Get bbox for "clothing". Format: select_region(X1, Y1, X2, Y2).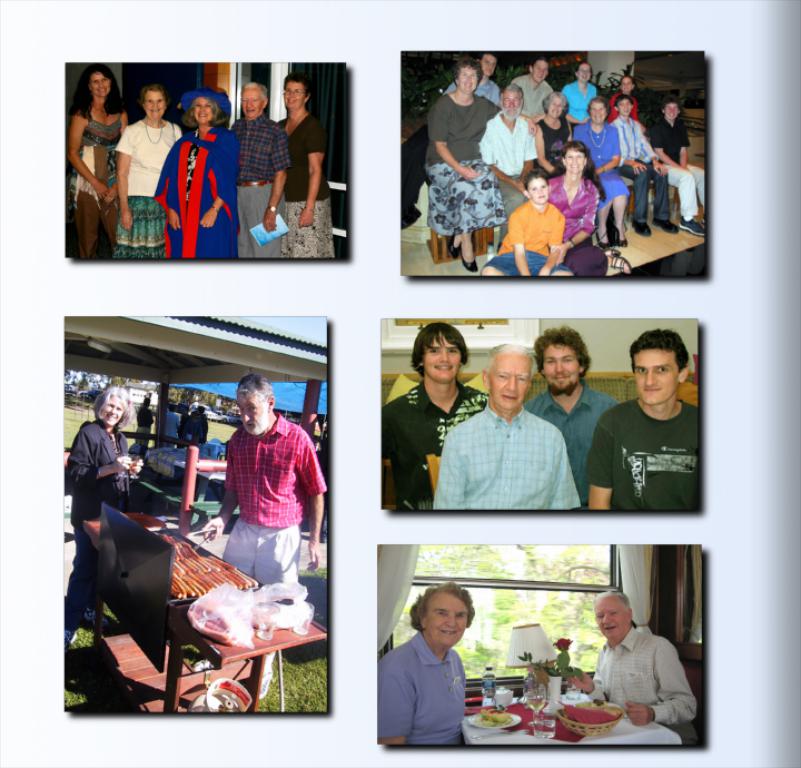
select_region(66, 104, 123, 260).
